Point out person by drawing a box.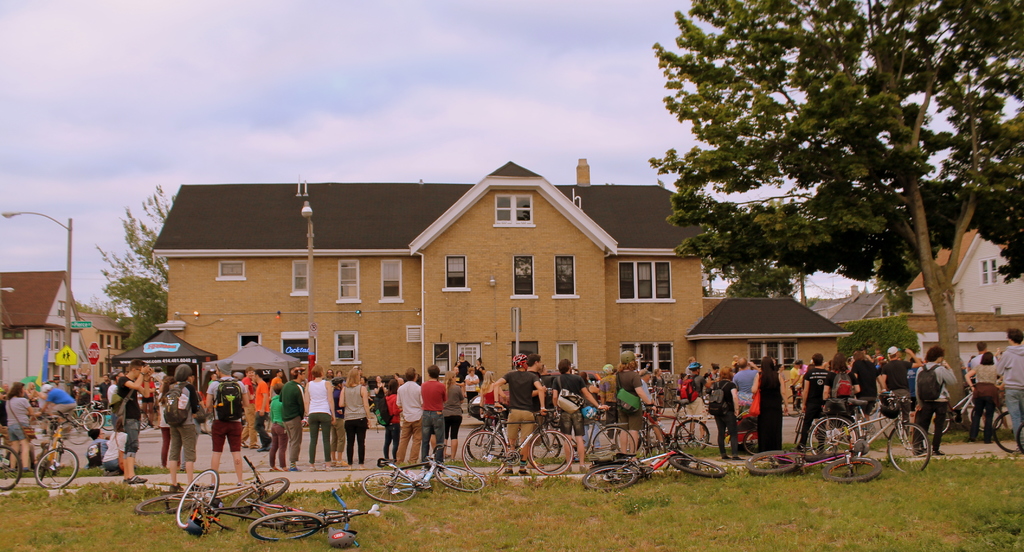
<bbox>827, 351, 858, 437</bbox>.
